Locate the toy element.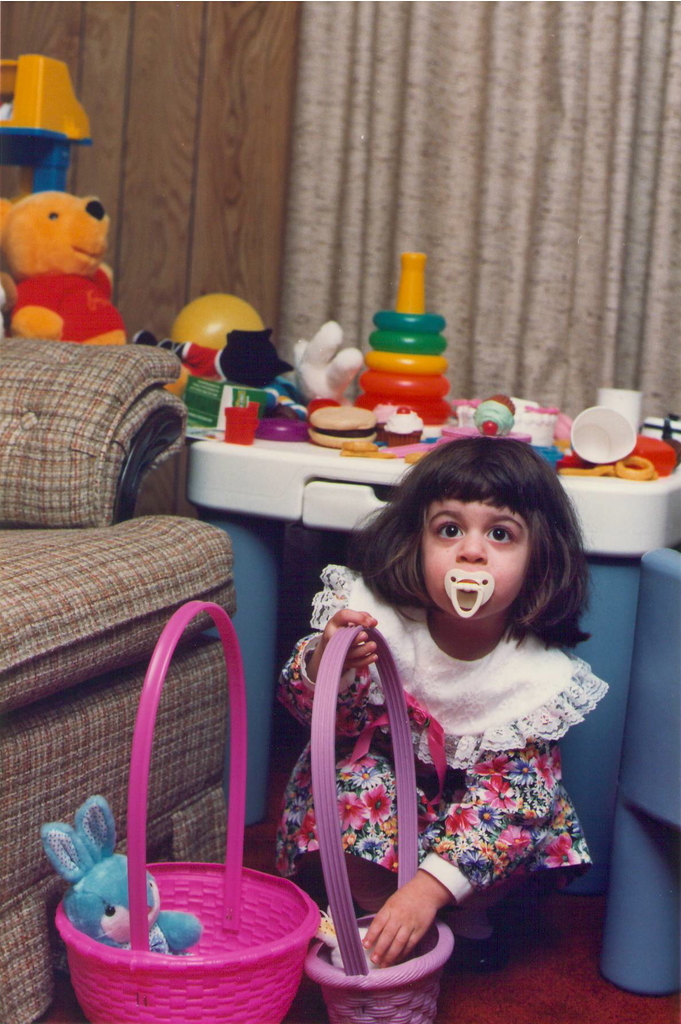
Element bbox: <region>0, 189, 127, 348</region>.
